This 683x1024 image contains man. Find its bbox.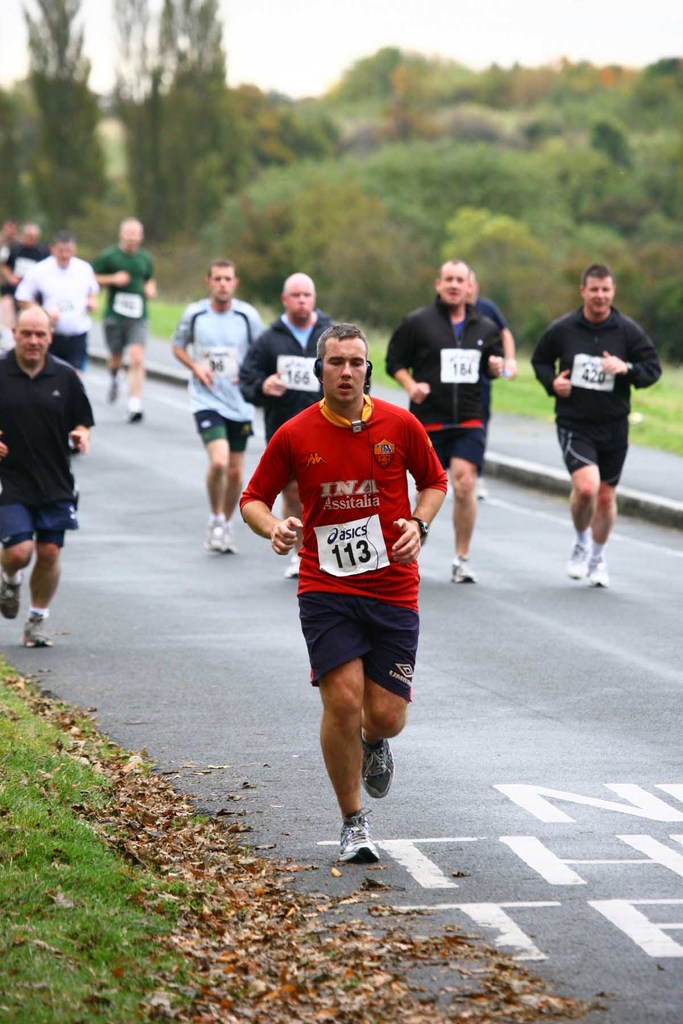
0:302:97:650.
